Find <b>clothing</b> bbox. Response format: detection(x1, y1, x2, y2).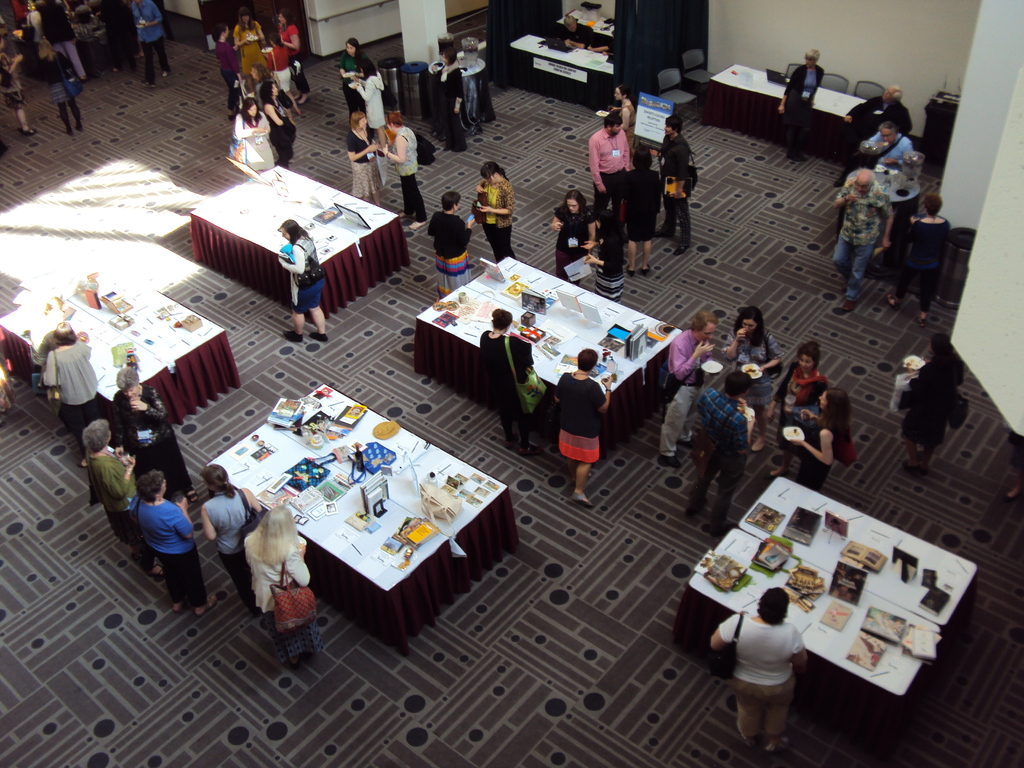
detection(588, 122, 632, 214).
